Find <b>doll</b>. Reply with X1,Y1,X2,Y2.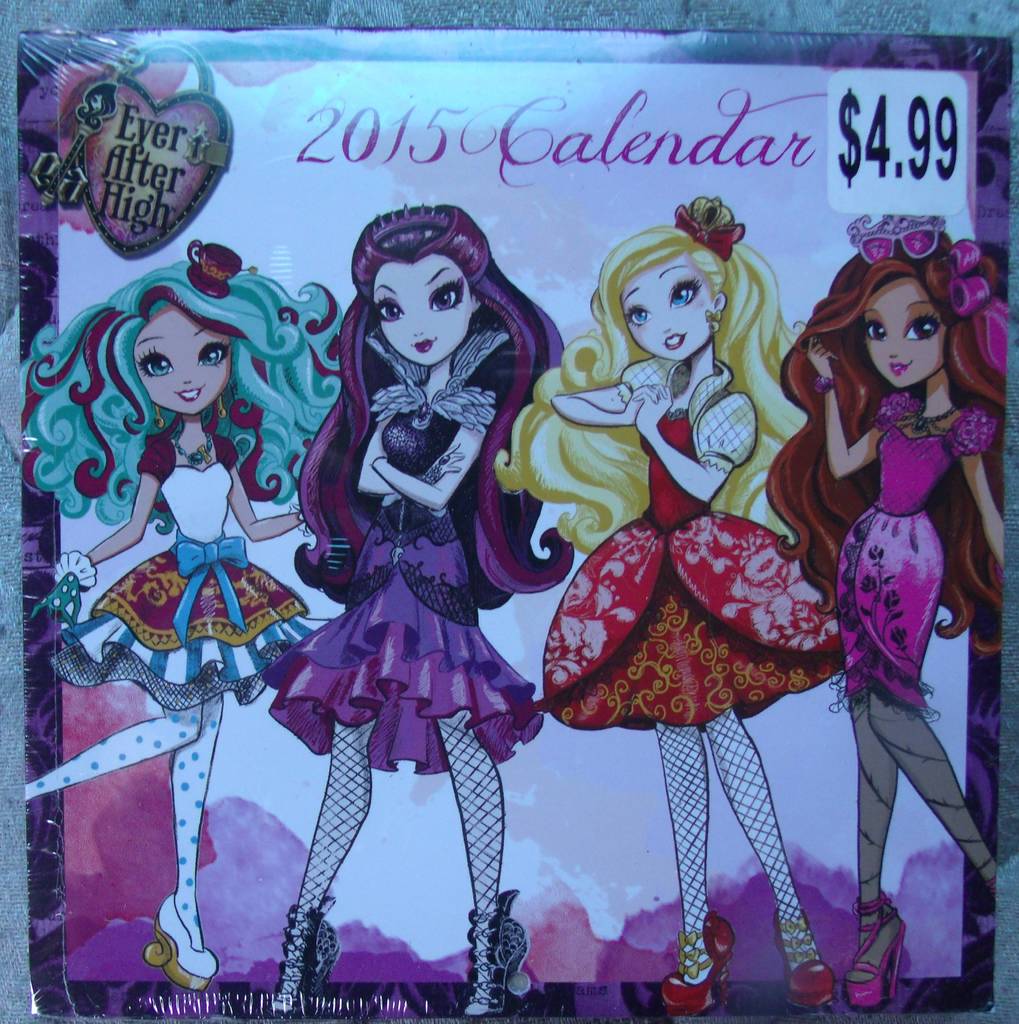
255,196,584,1014.
